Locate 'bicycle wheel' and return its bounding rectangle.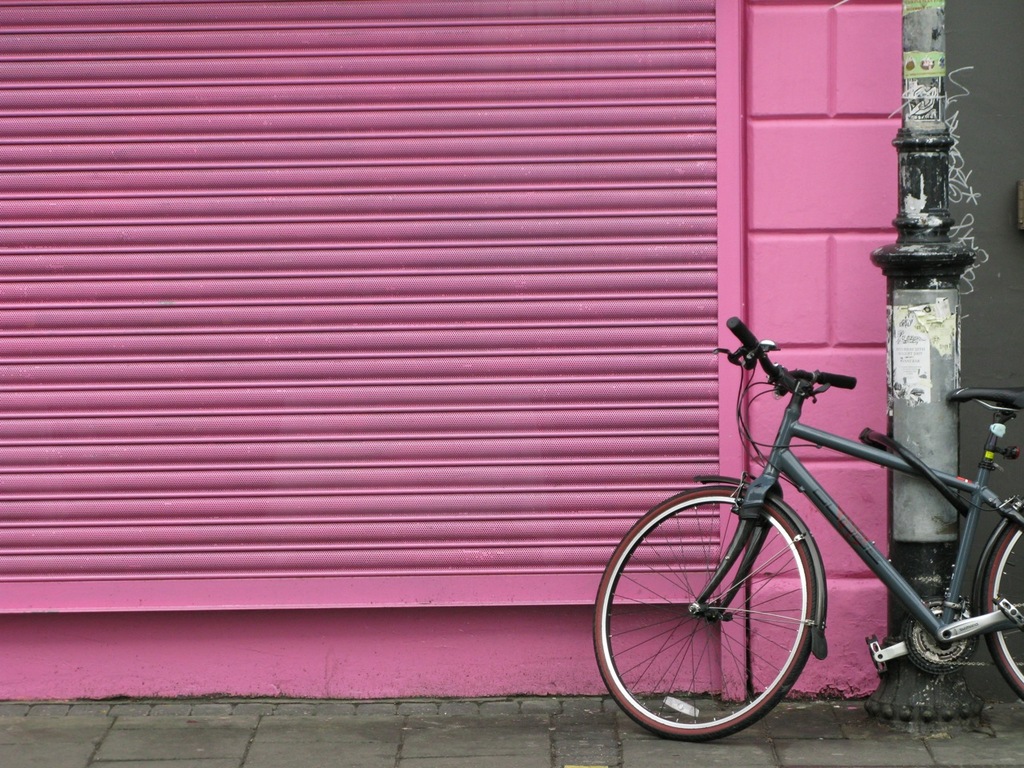
{"x1": 602, "y1": 480, "x2": 844, "y2": 745}.
